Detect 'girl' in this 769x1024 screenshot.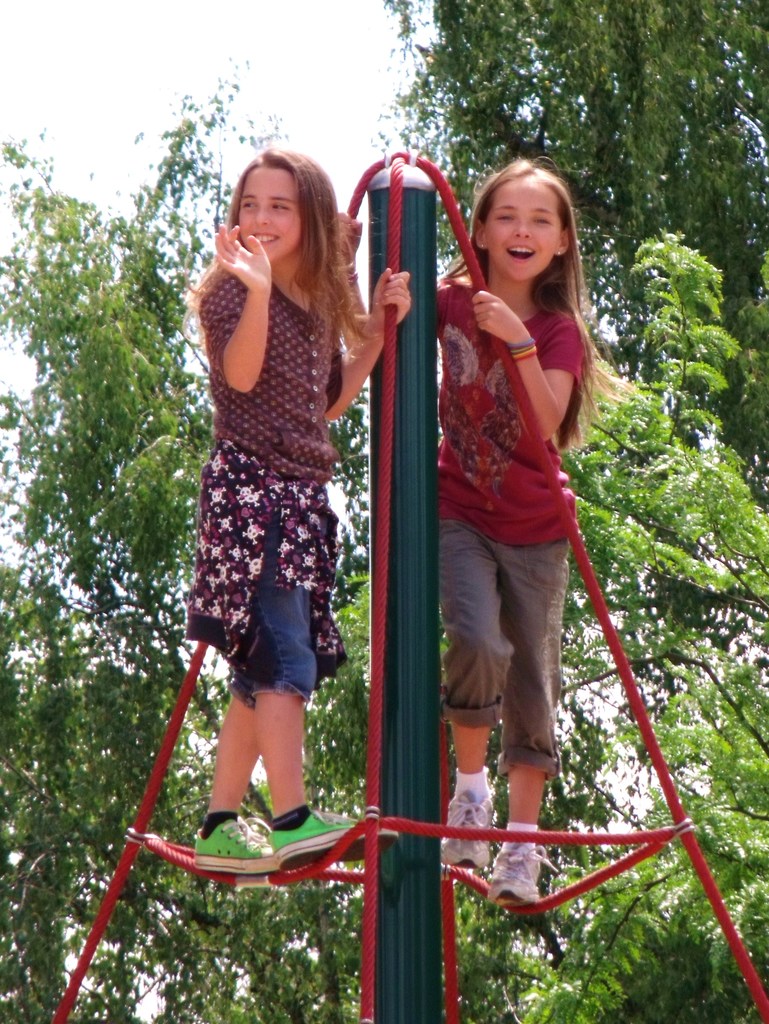
Detection: detection(178, 147, 415, 877).
